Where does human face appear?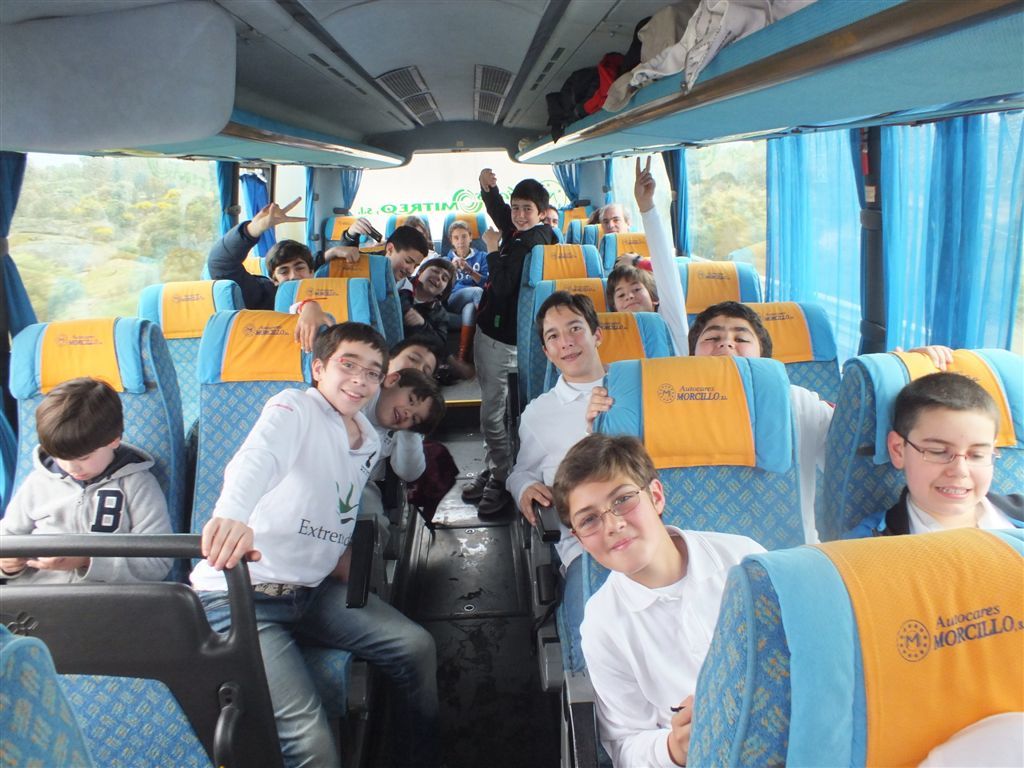
Appears at pyautogui.locateOnScreen(600, 206, 624, 237).
